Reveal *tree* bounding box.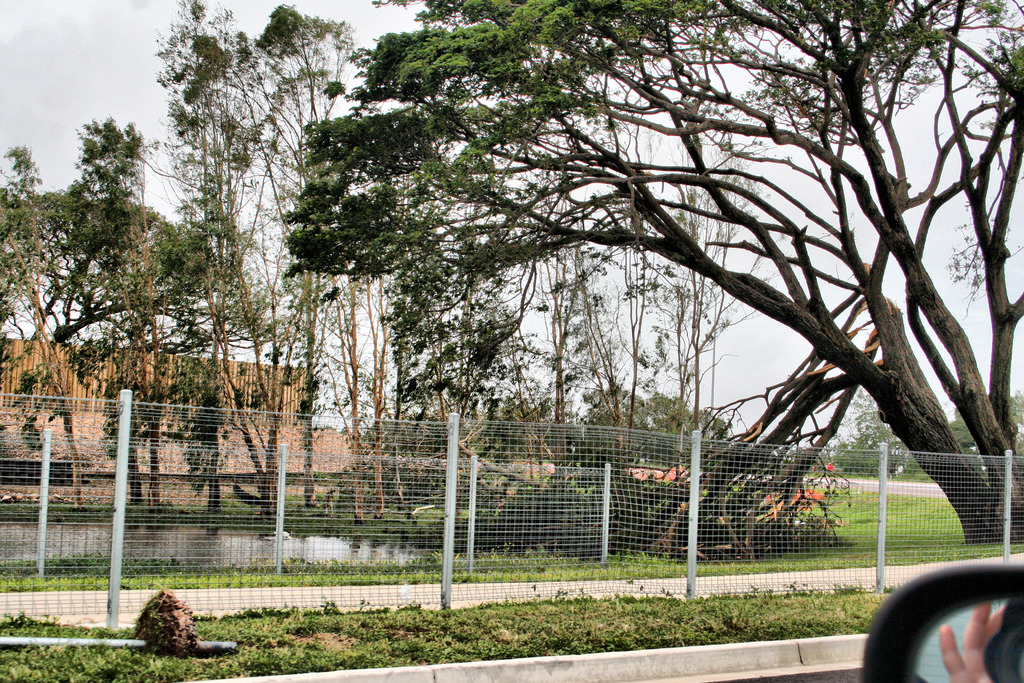
Revealed: 156, 0, 378, 443.
